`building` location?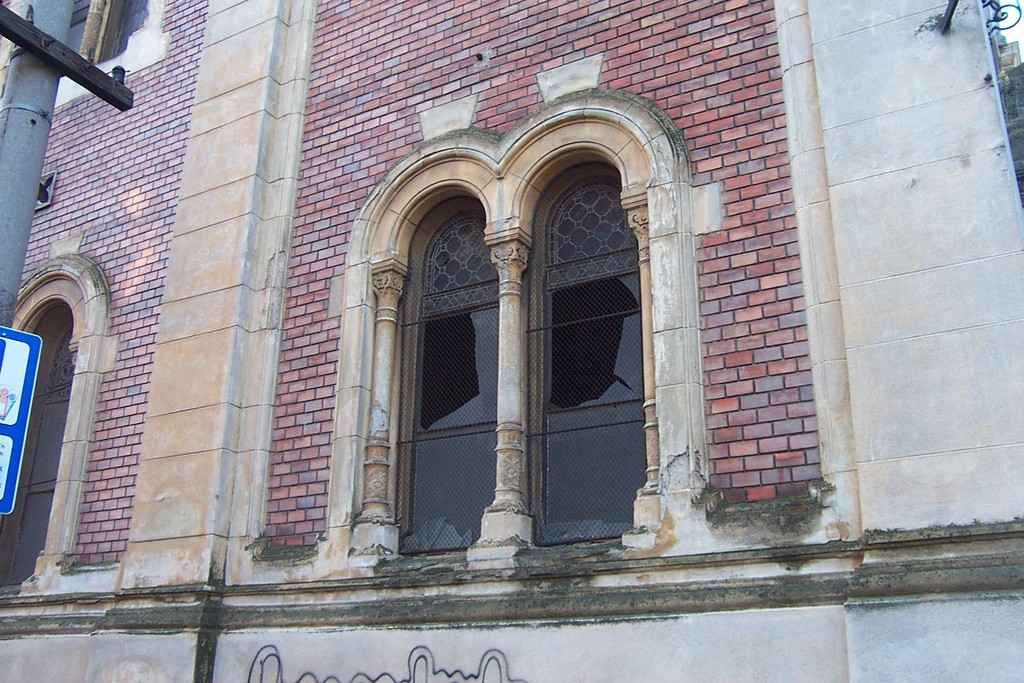
0, 0, 1023, 682
